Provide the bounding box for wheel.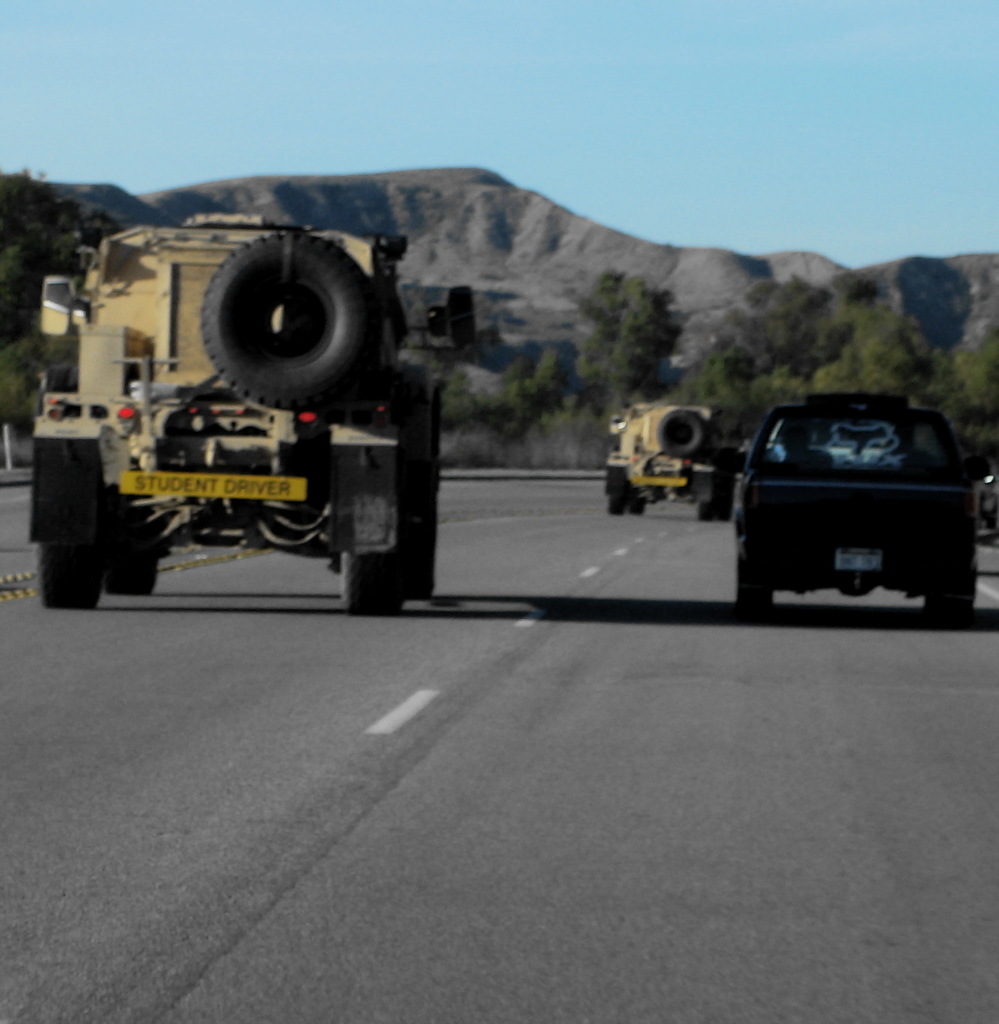
rect(31, 455, 116, 609).
